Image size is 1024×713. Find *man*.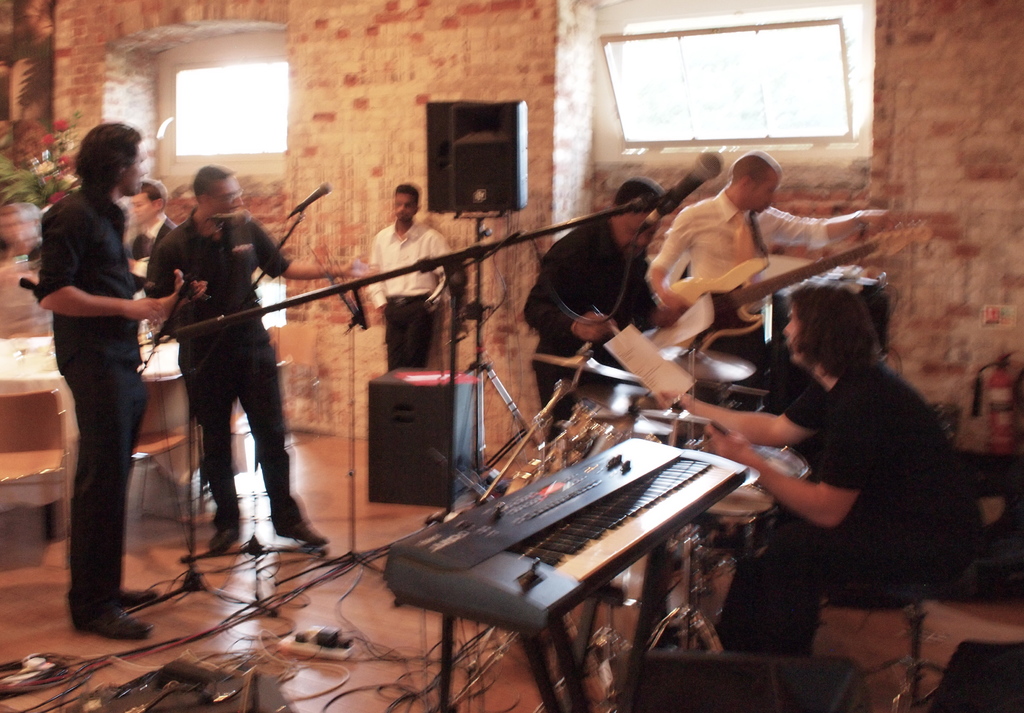
(x1=144, y1=165, x2=329, y2=556).
